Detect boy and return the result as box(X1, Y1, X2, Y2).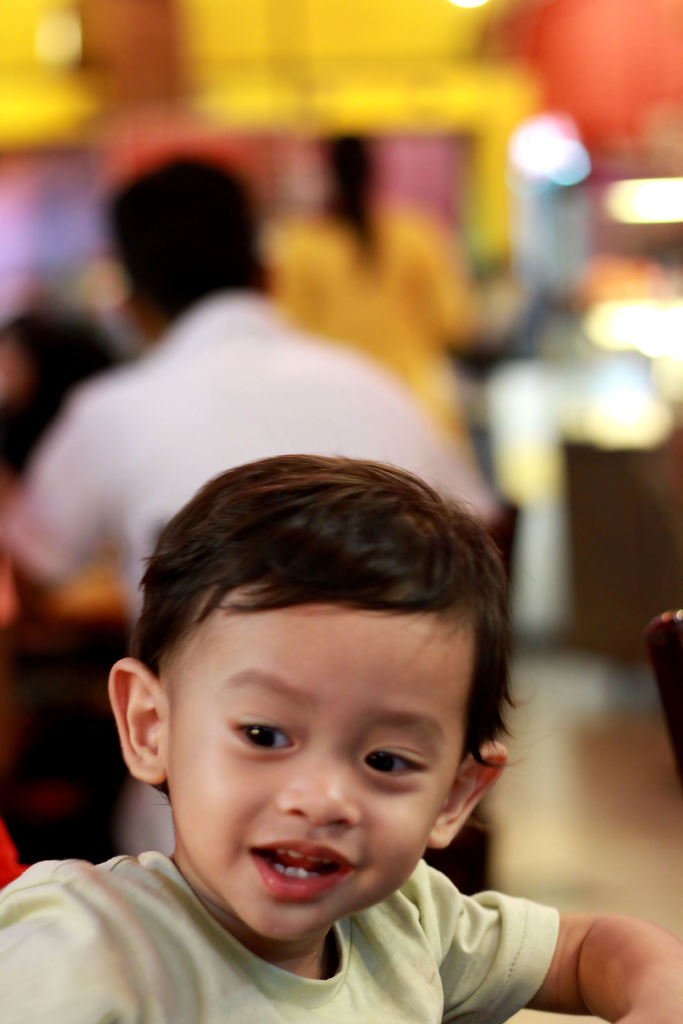
box(13, 440, 589, 1023).
